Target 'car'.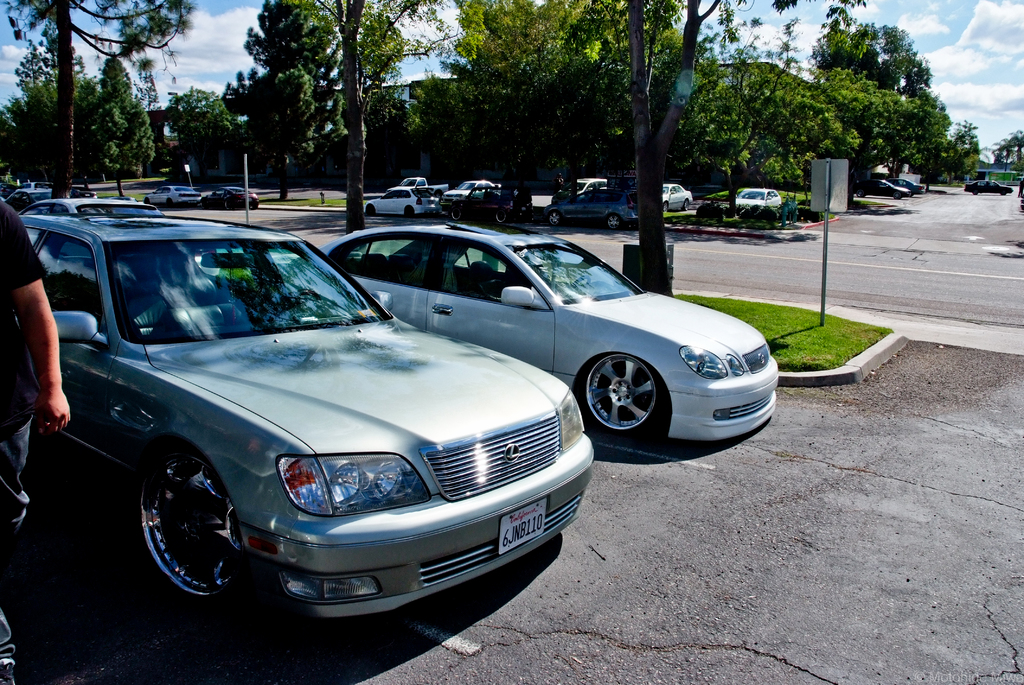
Target region: {"left": 144, "top": 186, "right": 202, "bottom": 207}.
